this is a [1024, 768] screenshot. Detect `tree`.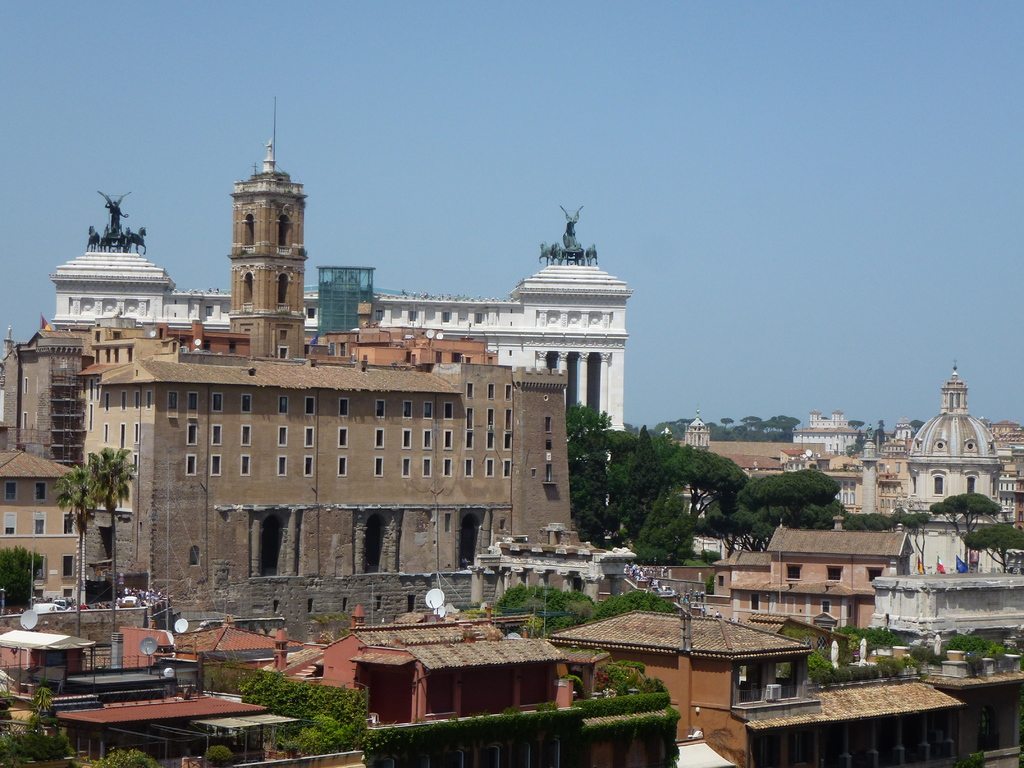
[left=969, top=505, right=990, bottom=542].
